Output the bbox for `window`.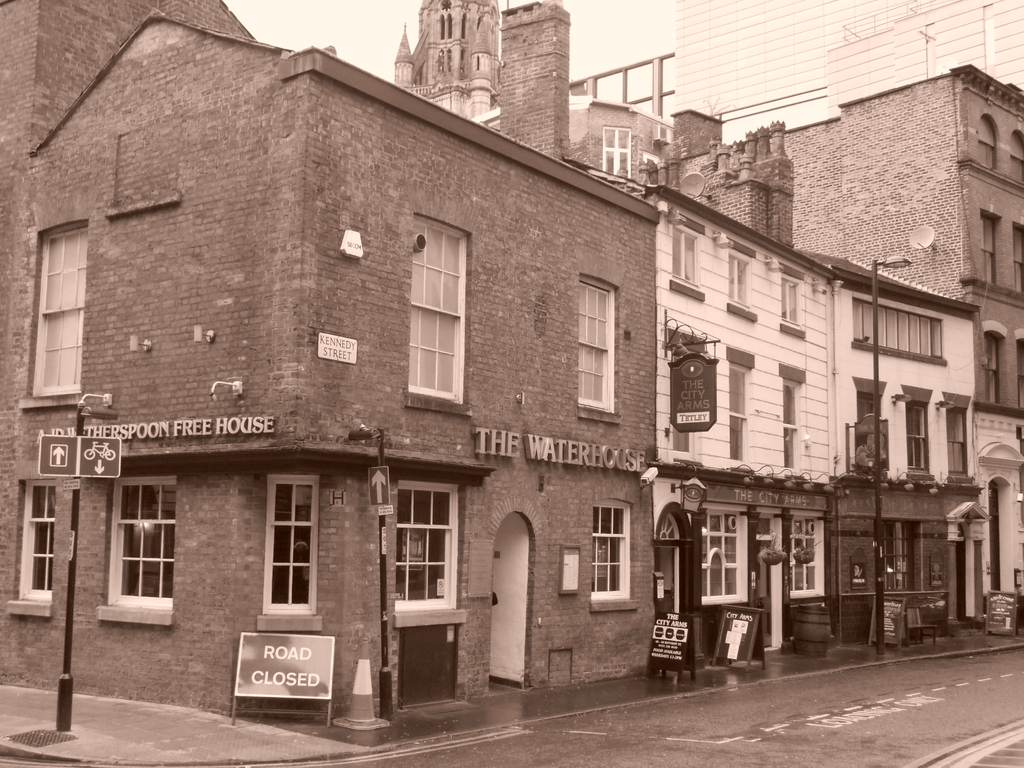
(x1=982, y1=211, x2=999, y2=286).
